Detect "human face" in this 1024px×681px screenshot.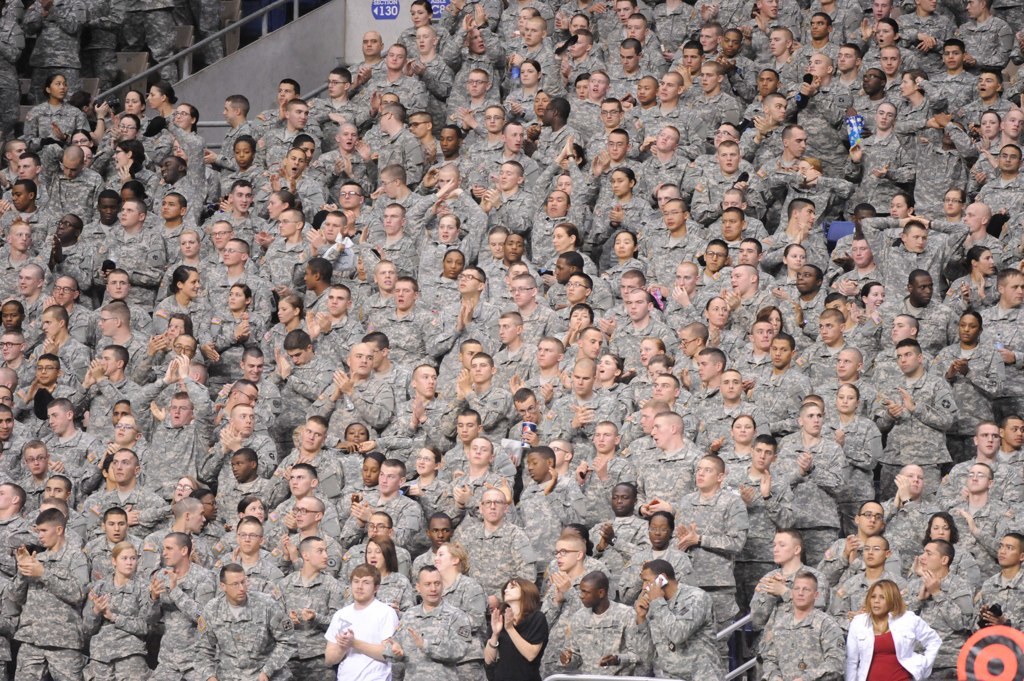
Detection: rect(918, 540, 943, 577).
